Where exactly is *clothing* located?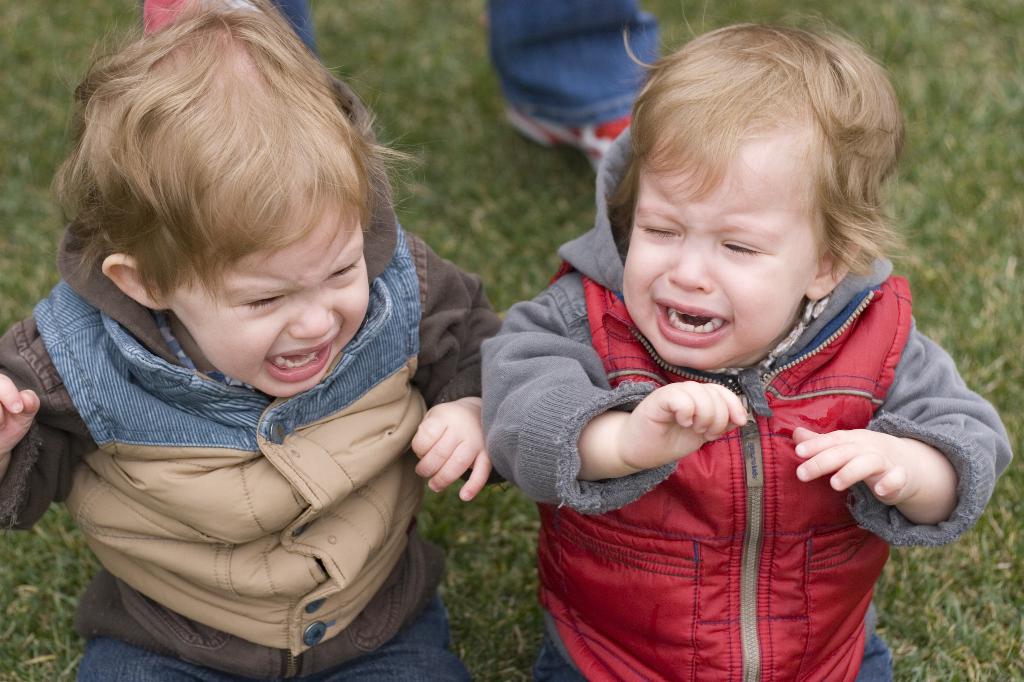
Its bounding box is <region>21, 249, 481, 660</region>.
